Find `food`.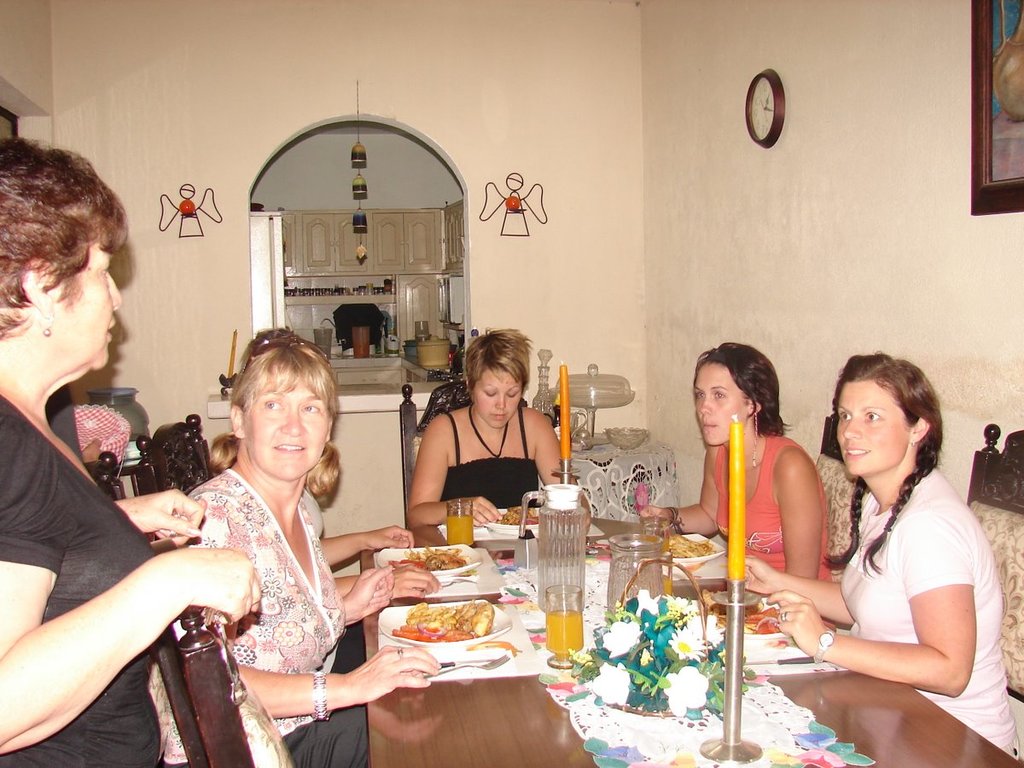
[left=671, top=530, right=712, bottom=556].
